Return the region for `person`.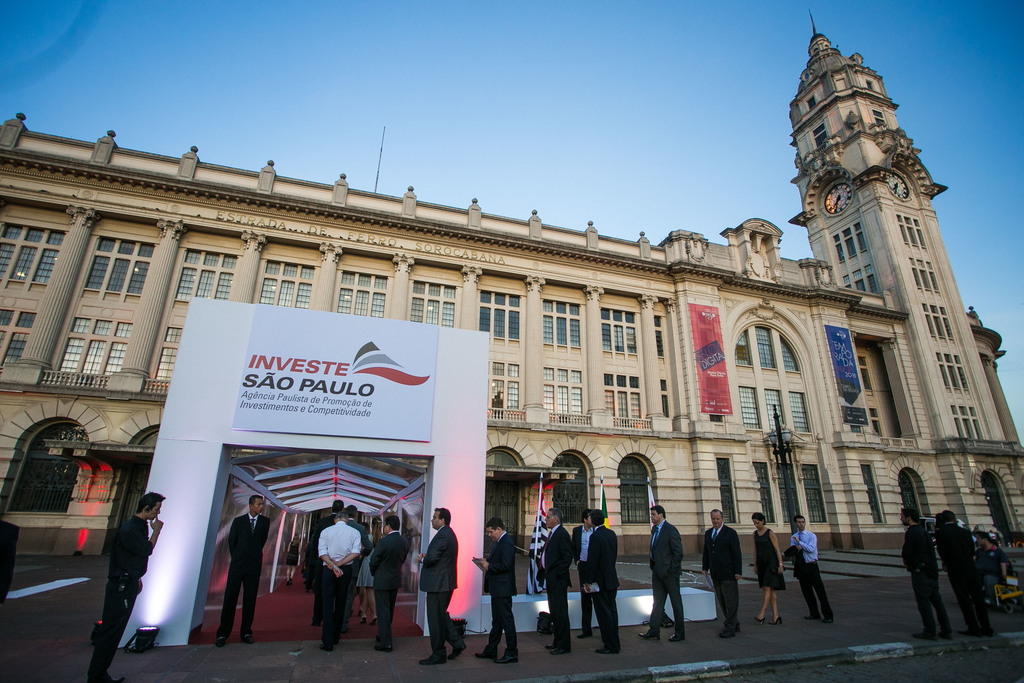
l=979, t=528, r=1017, b=598.
